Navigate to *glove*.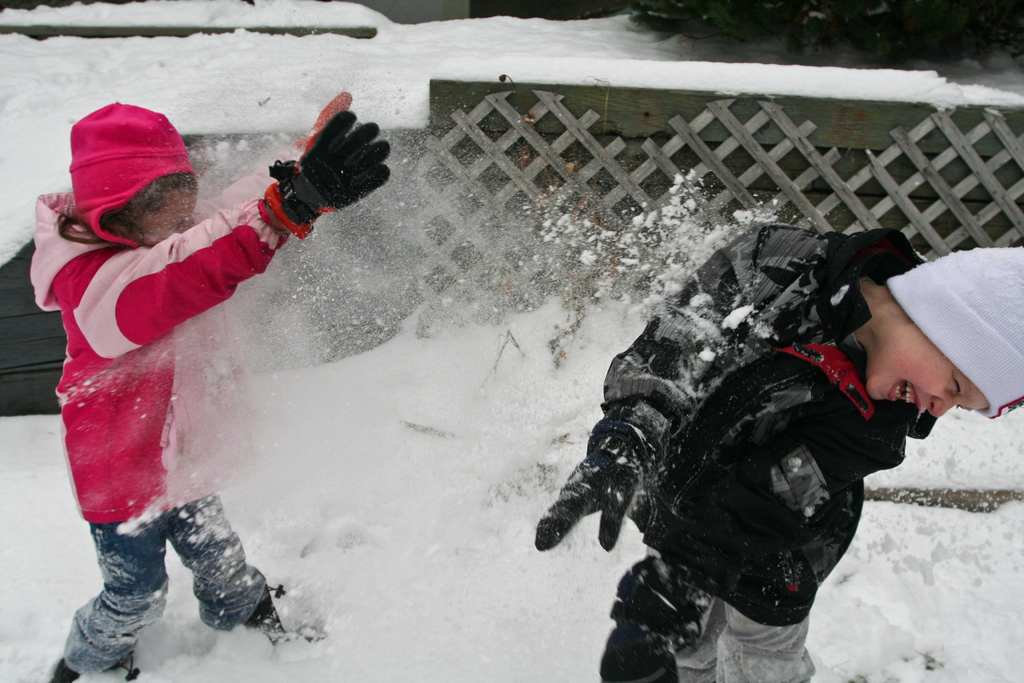
Navigation target: 595/554/689/682.
